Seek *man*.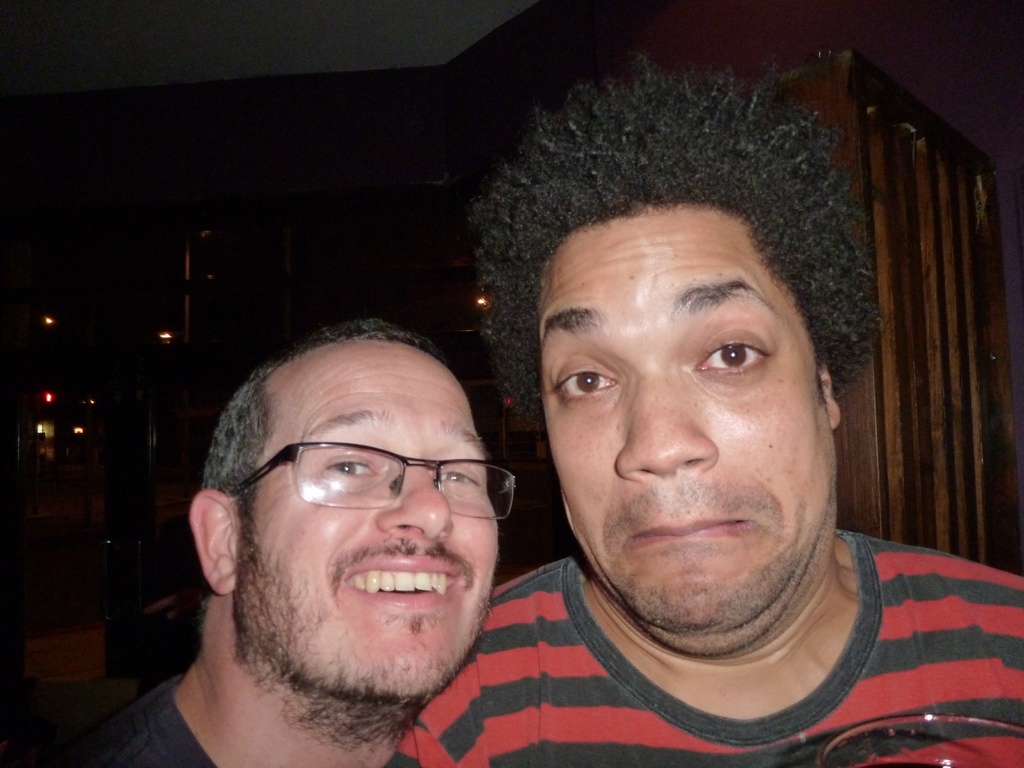
left=384, top=53, right=1023, bottom=767.
